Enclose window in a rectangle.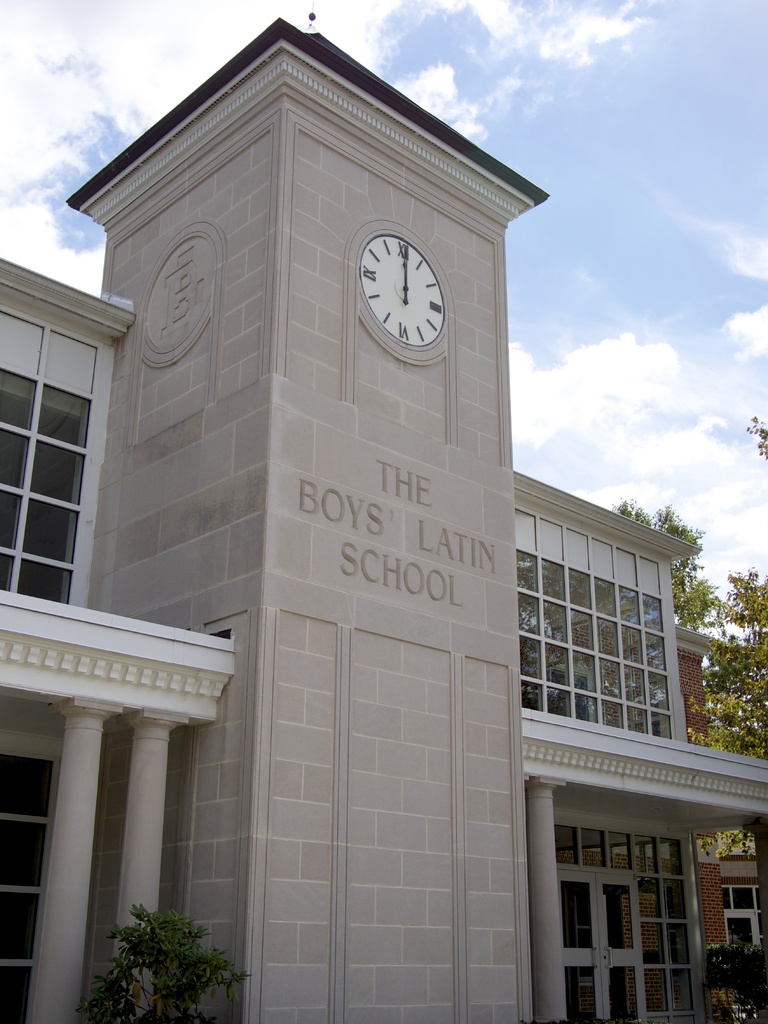
<box>717,877,762,950</box>.
